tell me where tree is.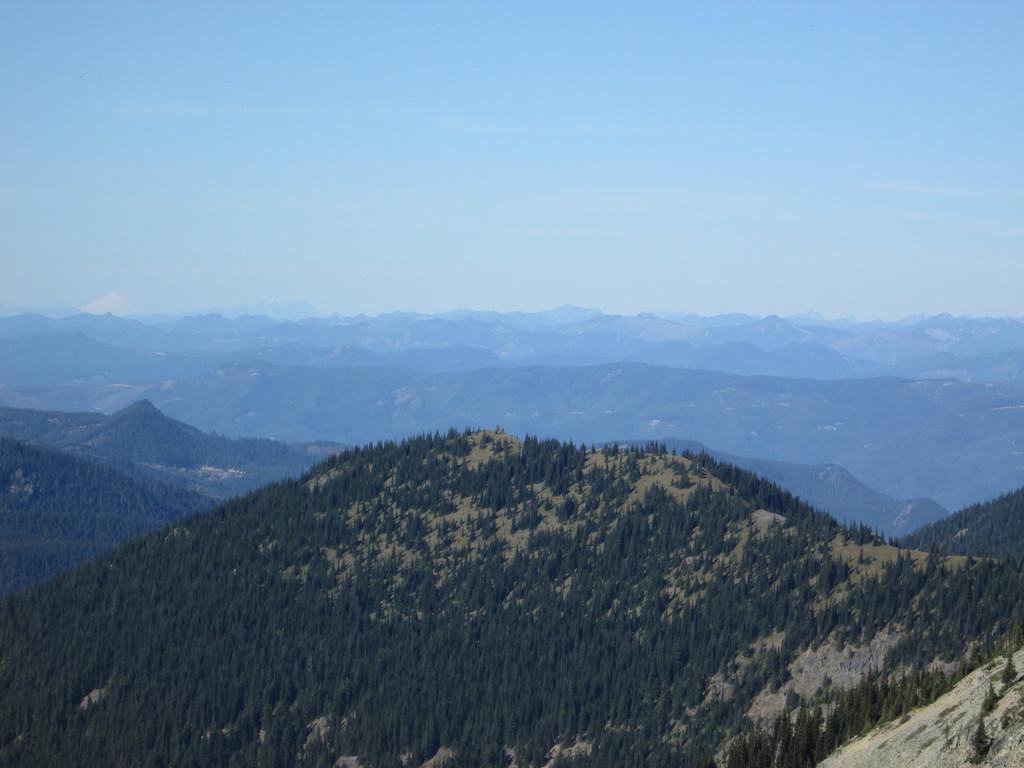
tree is at left=788, top=689, right=807, bottom=713.
